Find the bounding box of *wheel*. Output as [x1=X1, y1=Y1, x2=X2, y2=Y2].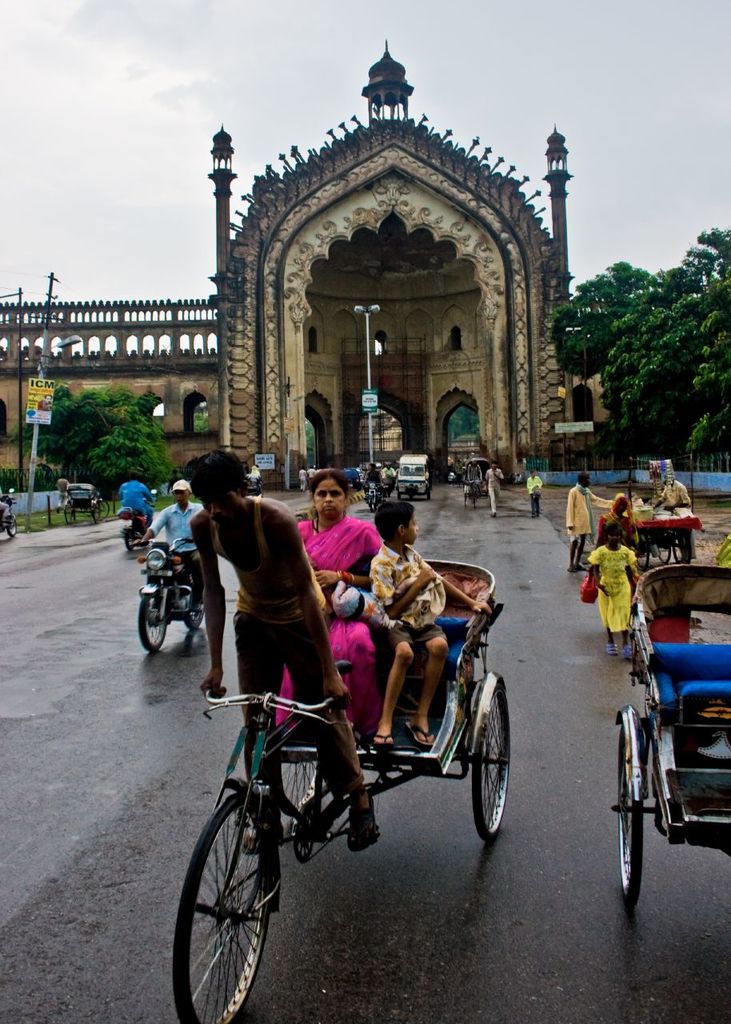
[x1=469, y1=686, x2=508, y2=841].
